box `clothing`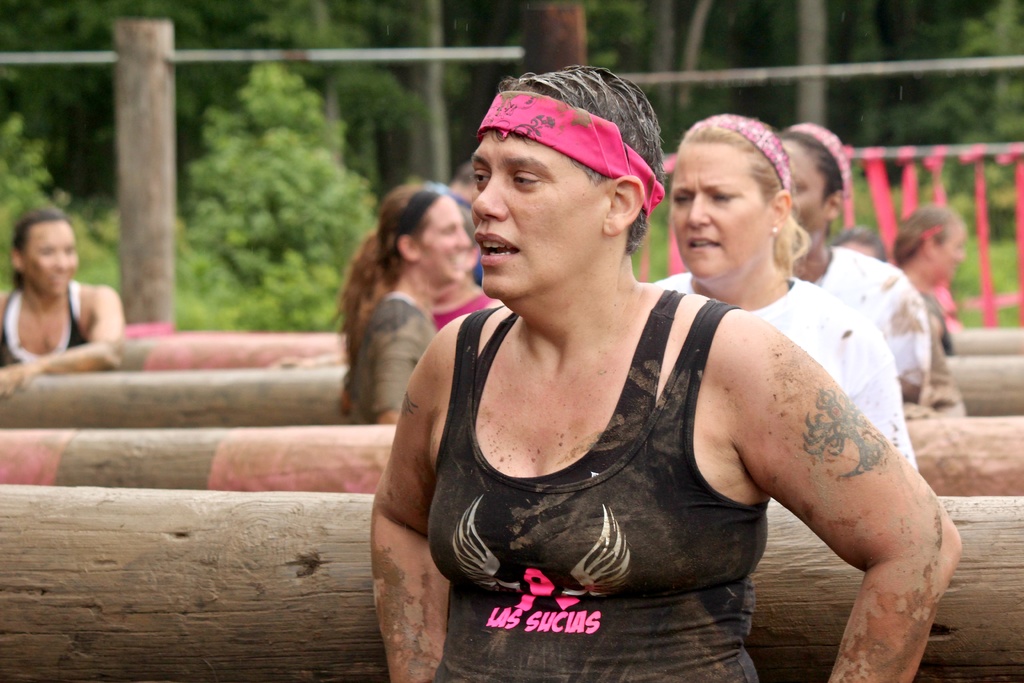
crop(652, 268, 920, 472)
